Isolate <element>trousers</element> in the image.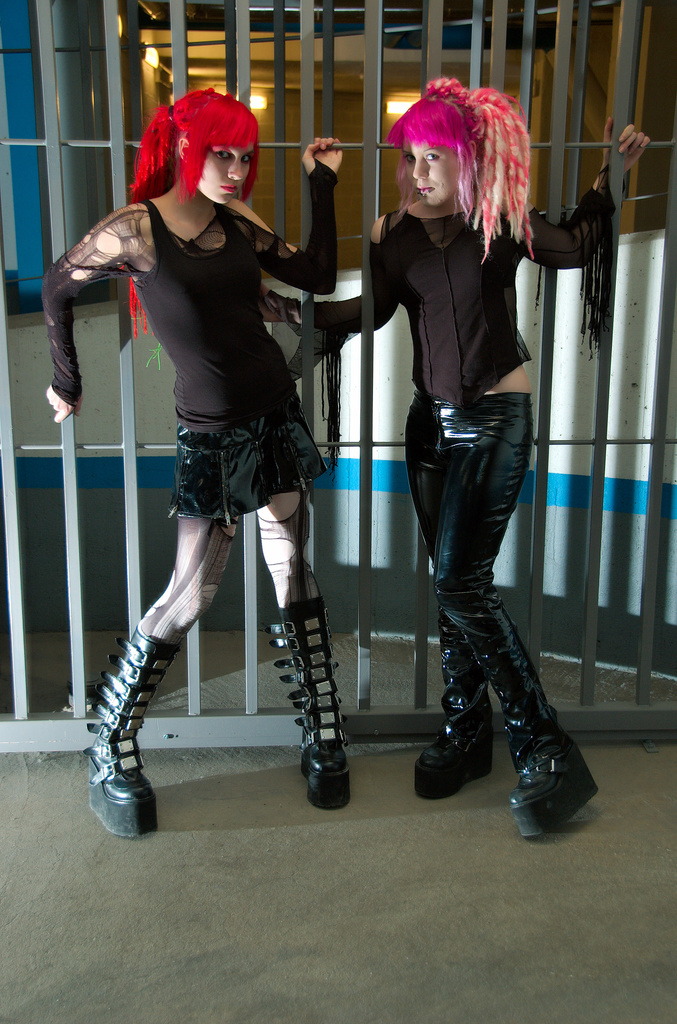
Isolated region: crop(407, 395, 536, 692).
